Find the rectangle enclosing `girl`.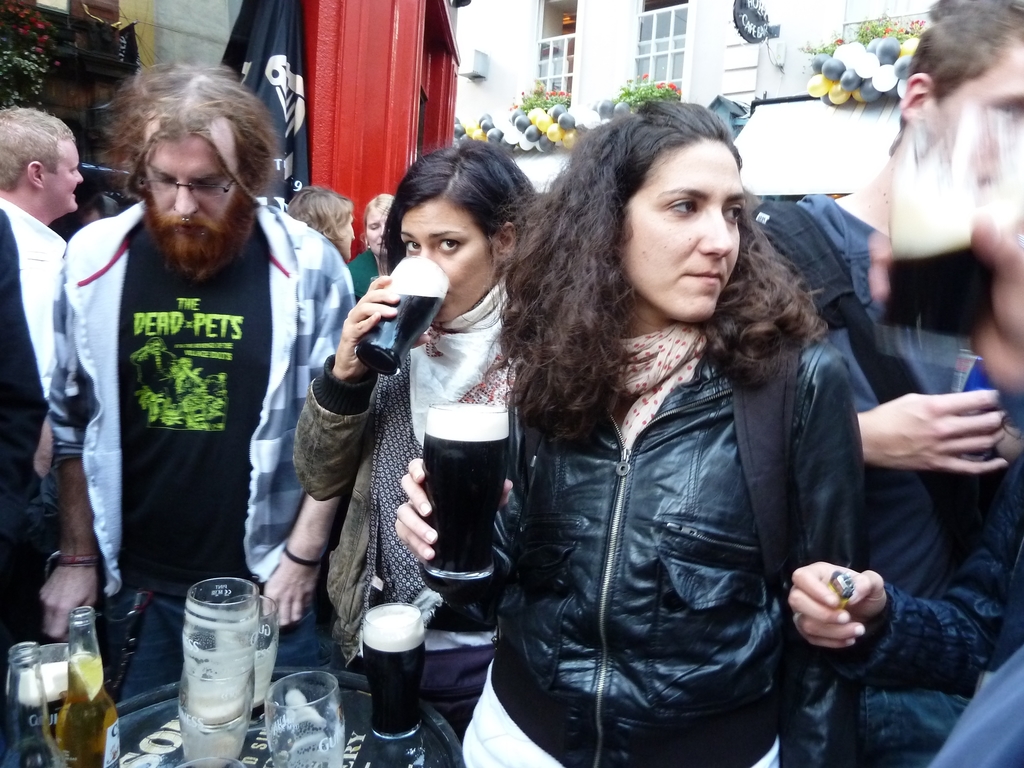
x1=459, y1=99, x2=861, y2=767.
